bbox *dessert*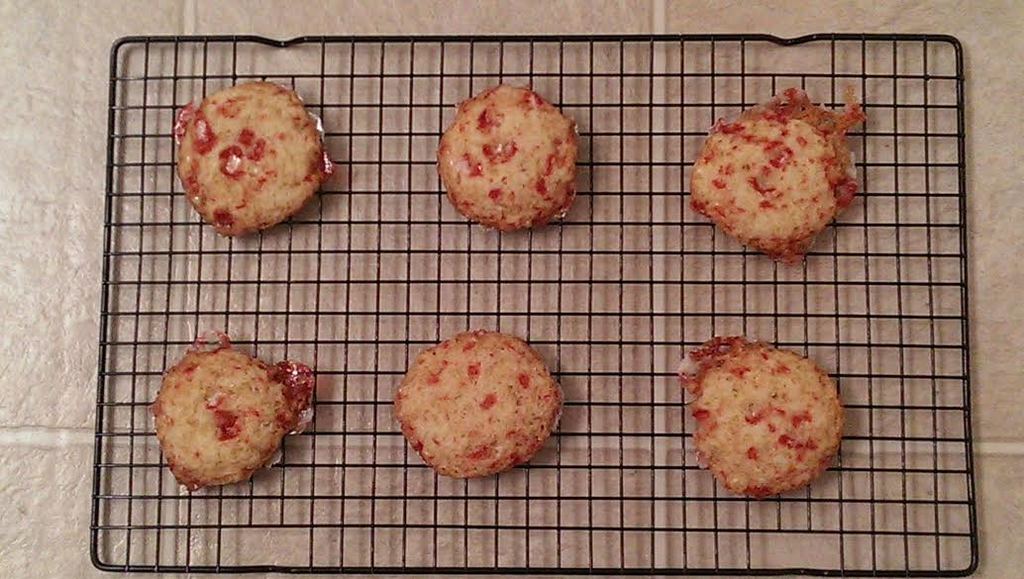
392/330/565/473
